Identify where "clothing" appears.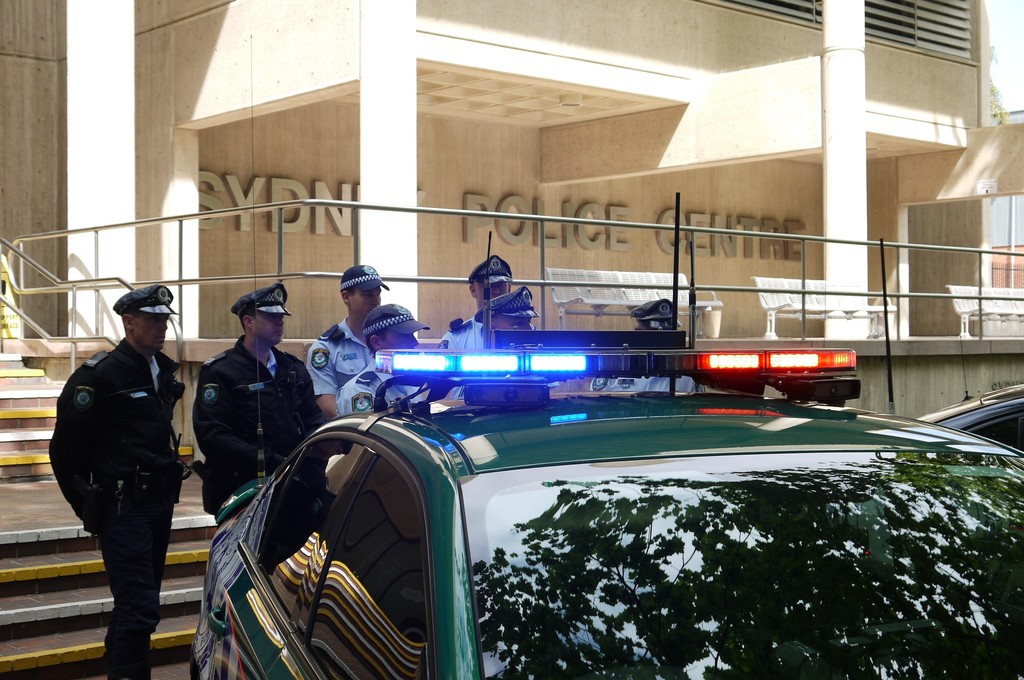
Appears at {"x1": 434, "y1": 313, "x2": 488, "y2": 350}.
